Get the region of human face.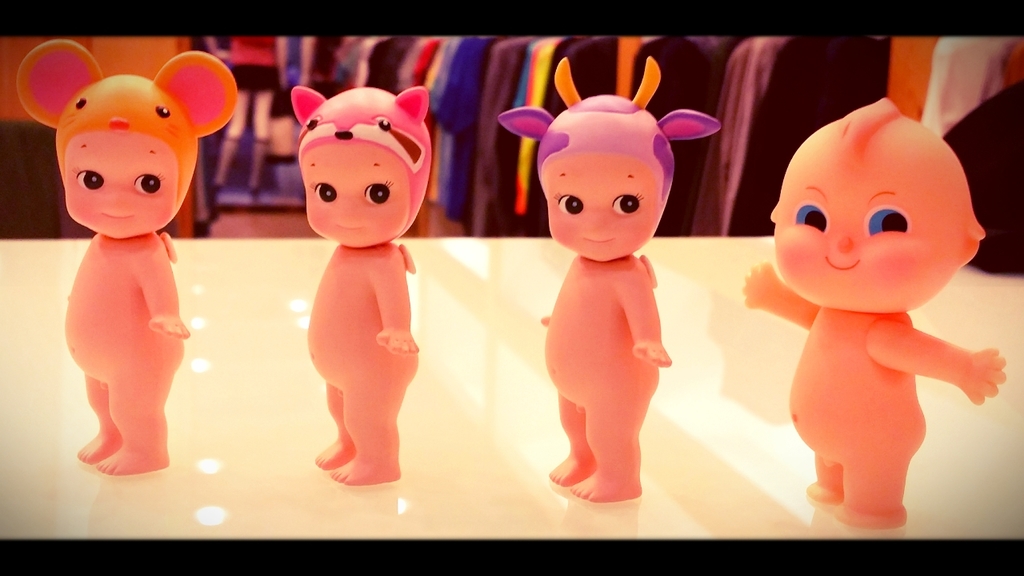
<box>64,130,184,241</box>.
